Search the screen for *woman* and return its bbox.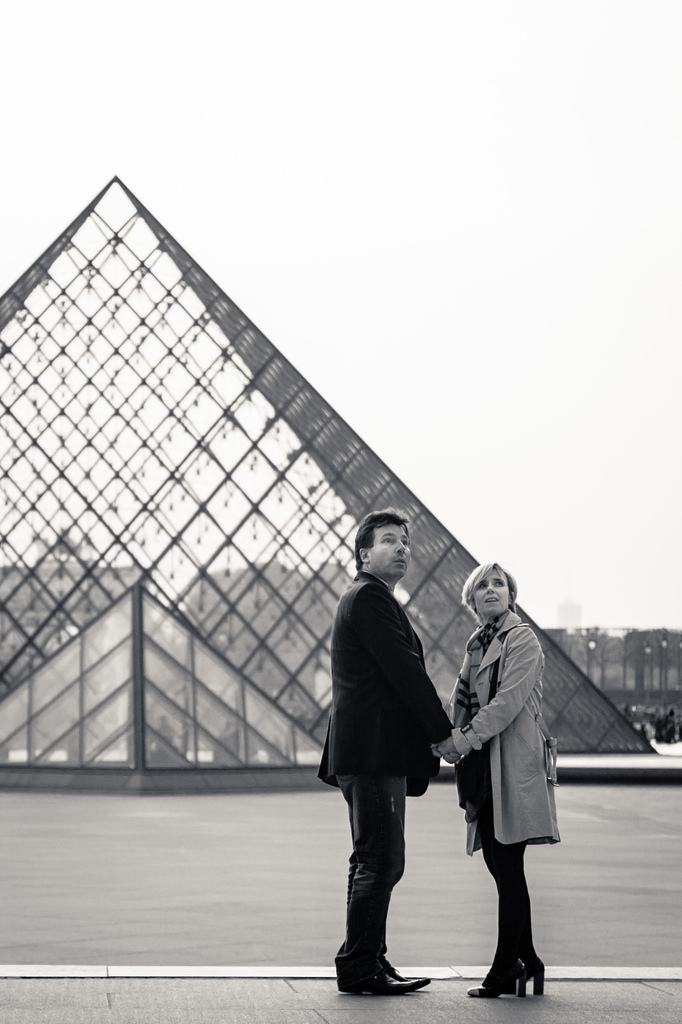
Found: x1=453 y1=563 x2=569 y2=986.
